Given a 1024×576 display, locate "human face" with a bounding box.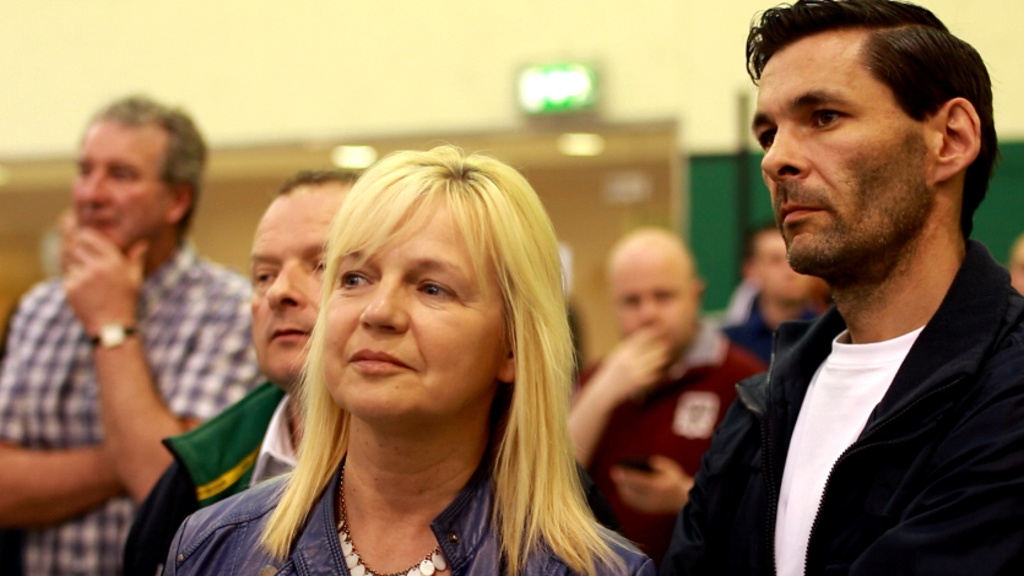
Located: detection(752, 33, 927, 273).
